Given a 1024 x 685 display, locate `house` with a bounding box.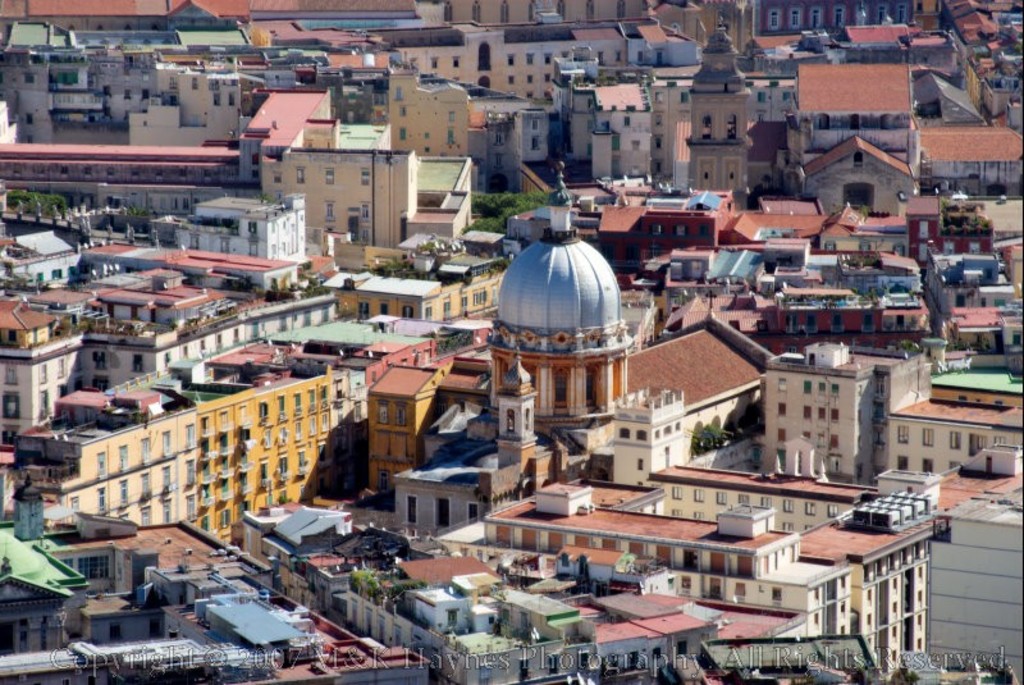
Located: <bbox>435, 391, 1023, 676</bbox>.
